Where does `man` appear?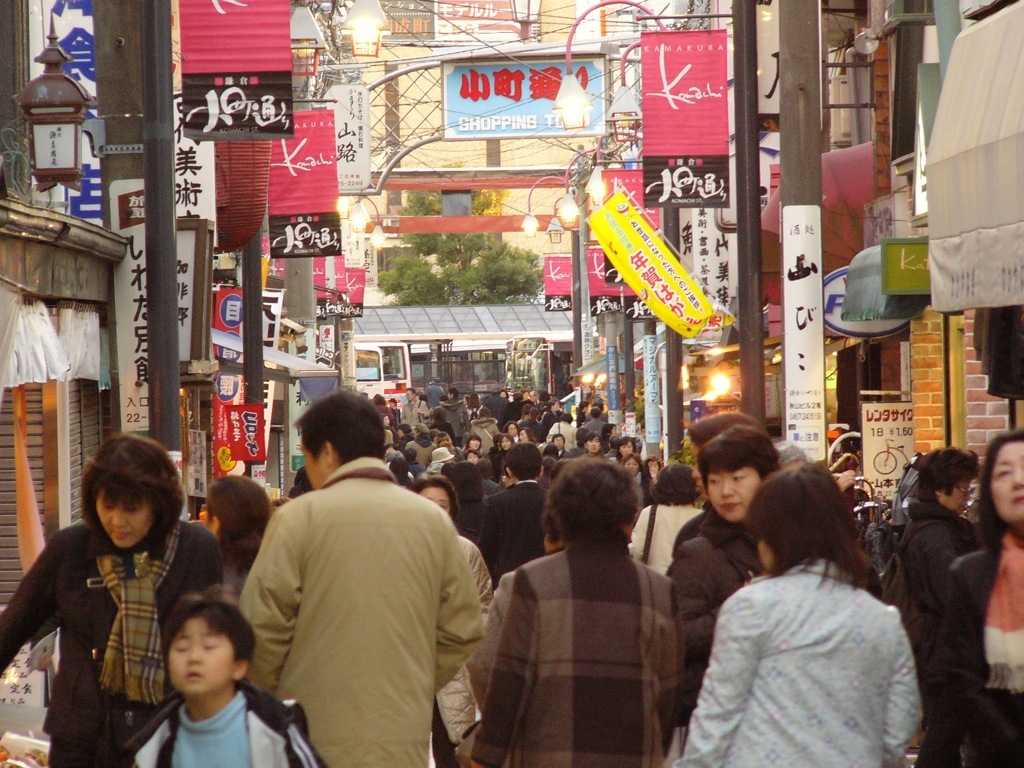
Appears at region(480, 441, 552, 585).
